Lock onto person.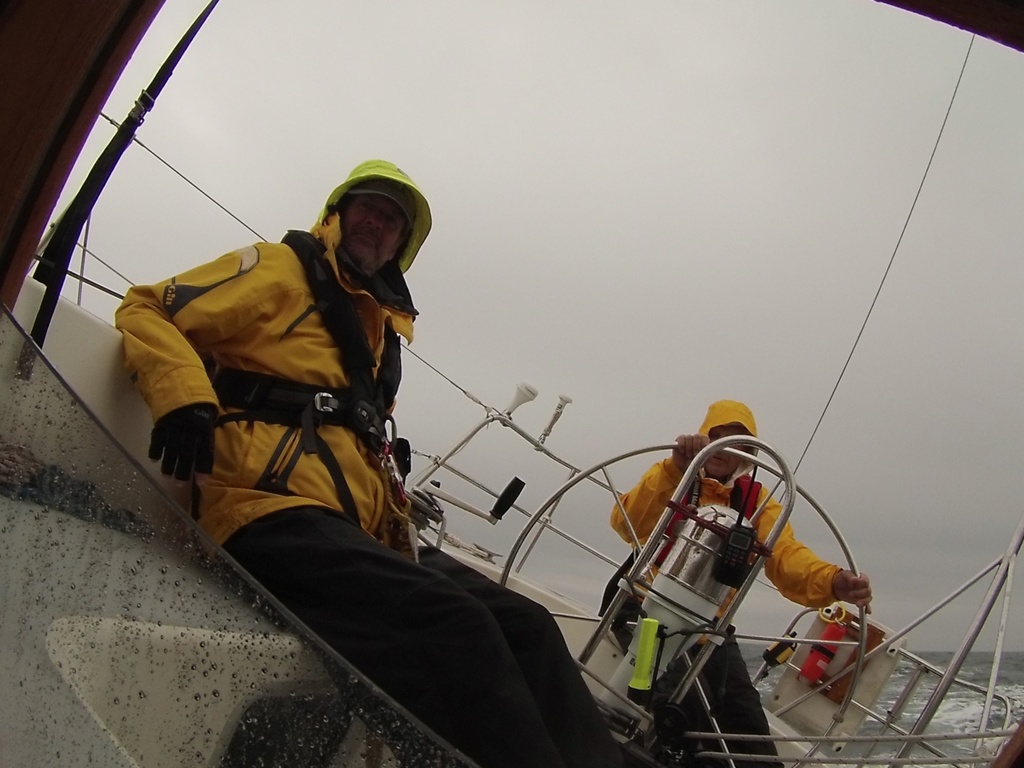
Locked: [131,156,437,639].
